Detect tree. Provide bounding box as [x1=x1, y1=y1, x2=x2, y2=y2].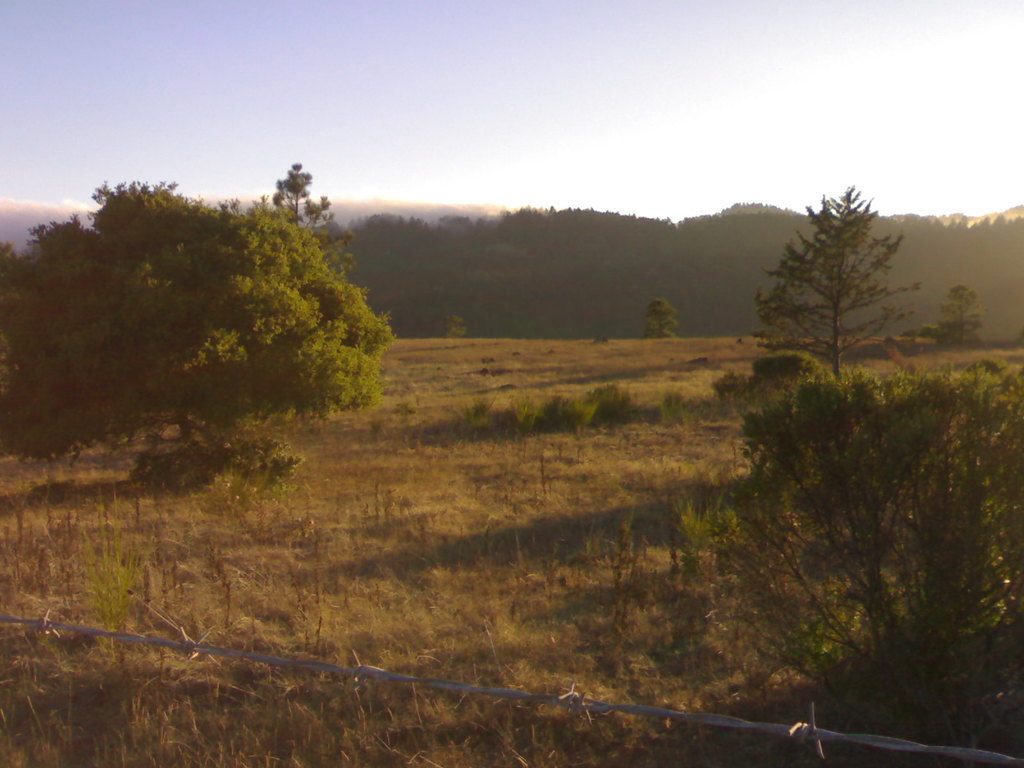
[x1=0, y1=188, x2=395, y2=486].
